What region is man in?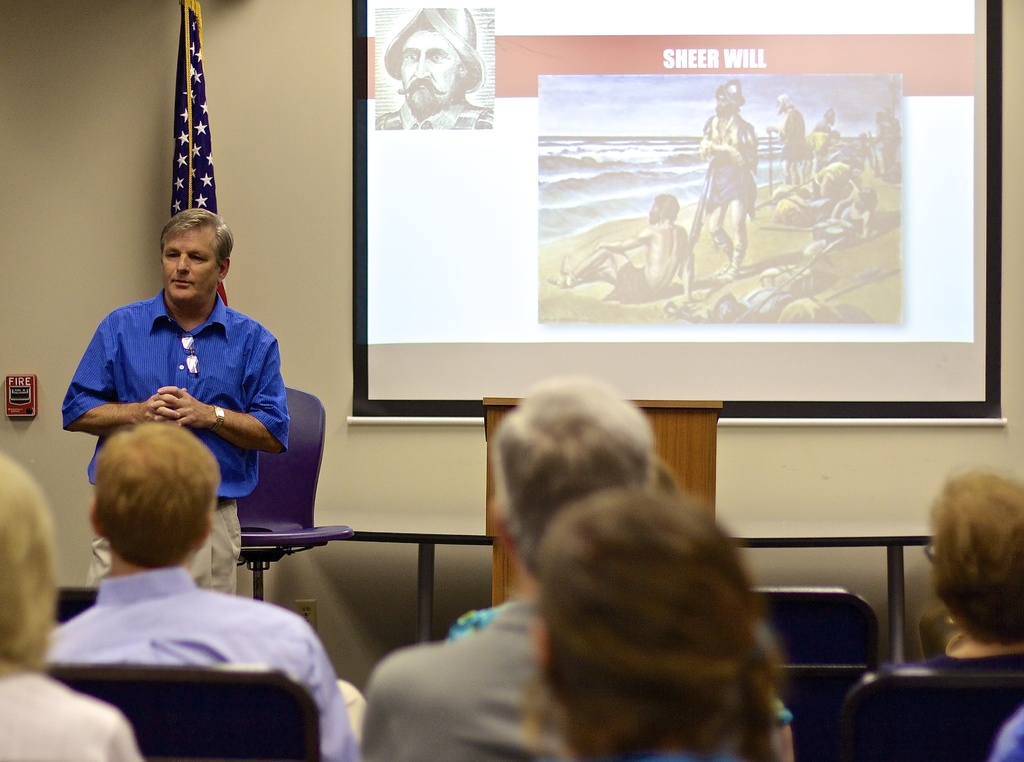
{"x1": 63, "y1": 207, "x2": 290, "y2": 594}.
